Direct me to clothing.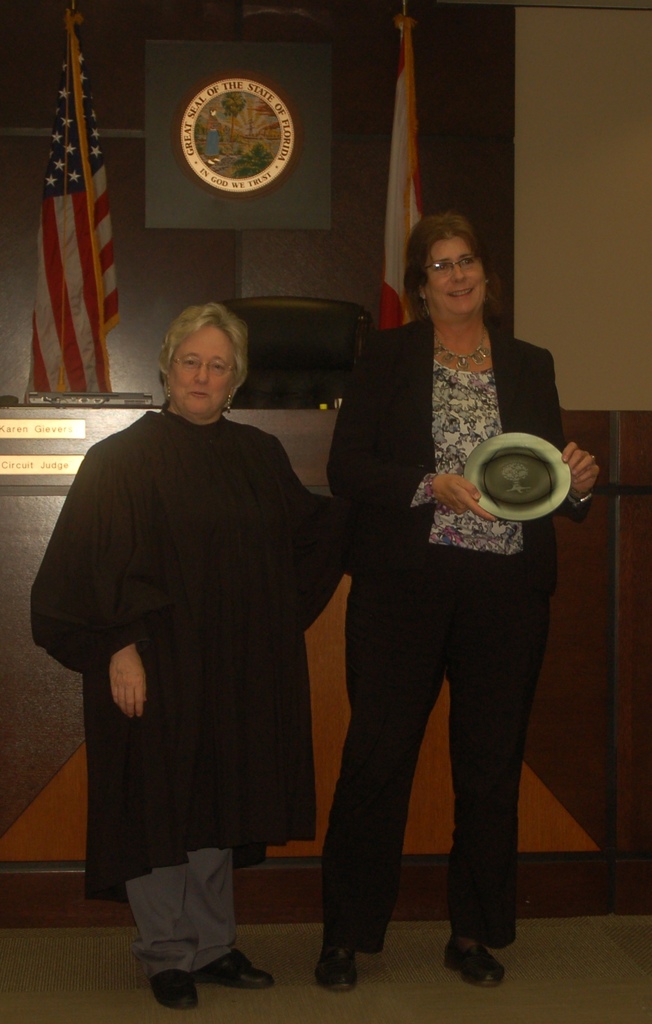
Direction: box(315, 316, 597, 962).
